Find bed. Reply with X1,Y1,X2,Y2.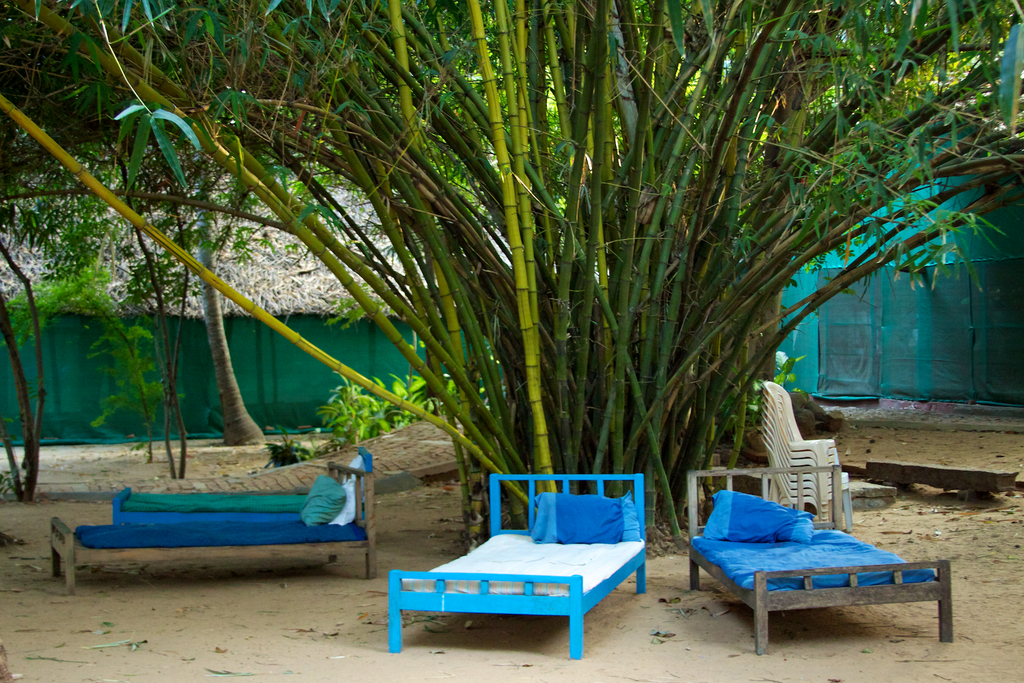
43,447,372,598.
